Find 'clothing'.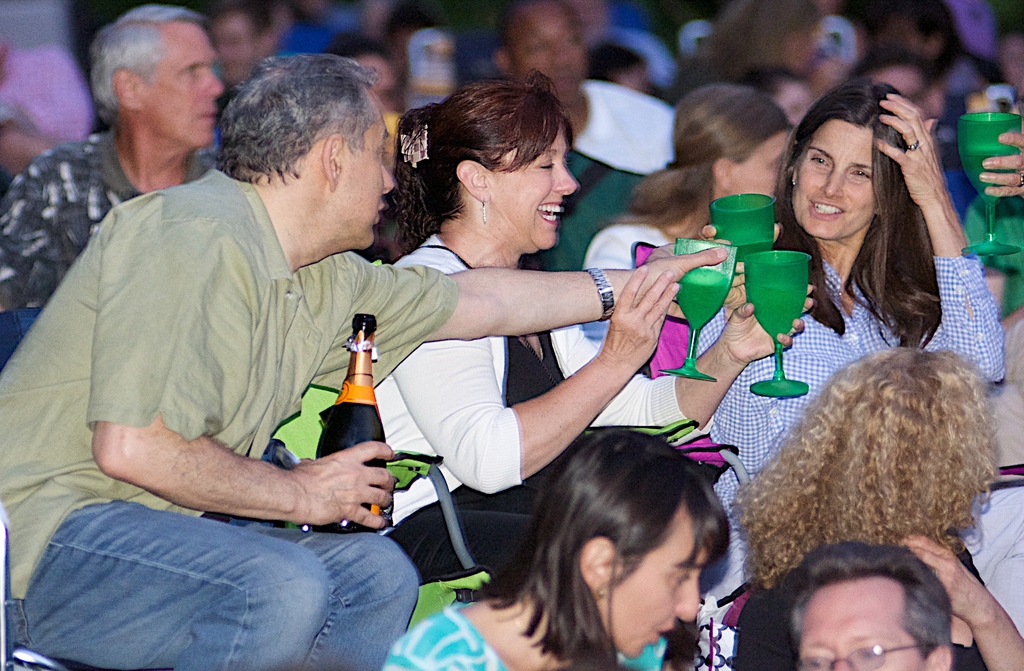
0 143 464 670.
